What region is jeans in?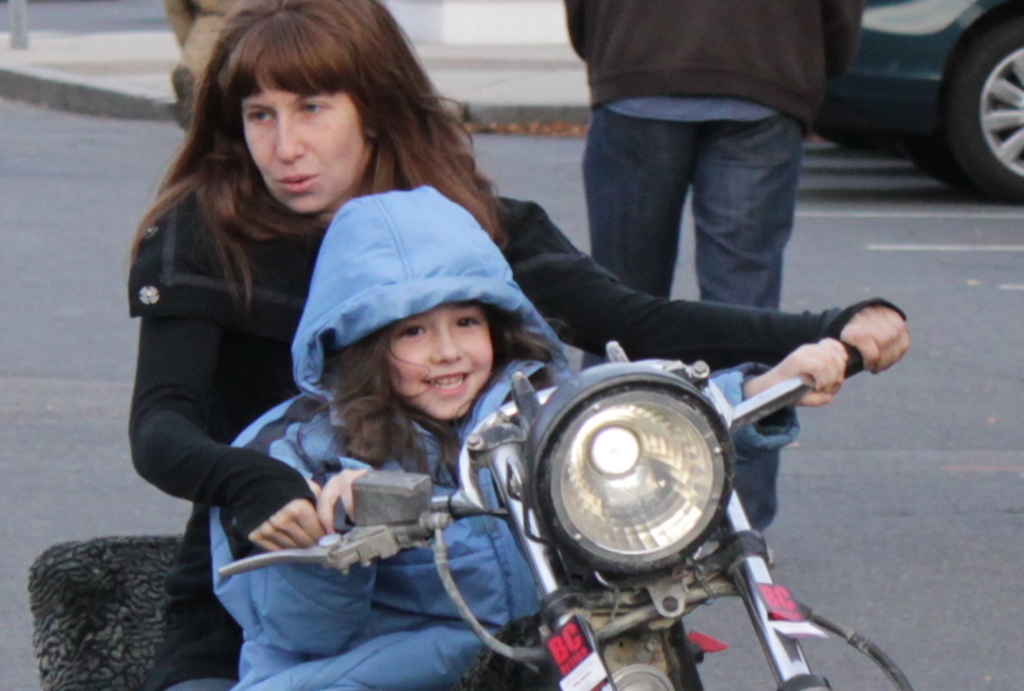
[570,95,869,366].
